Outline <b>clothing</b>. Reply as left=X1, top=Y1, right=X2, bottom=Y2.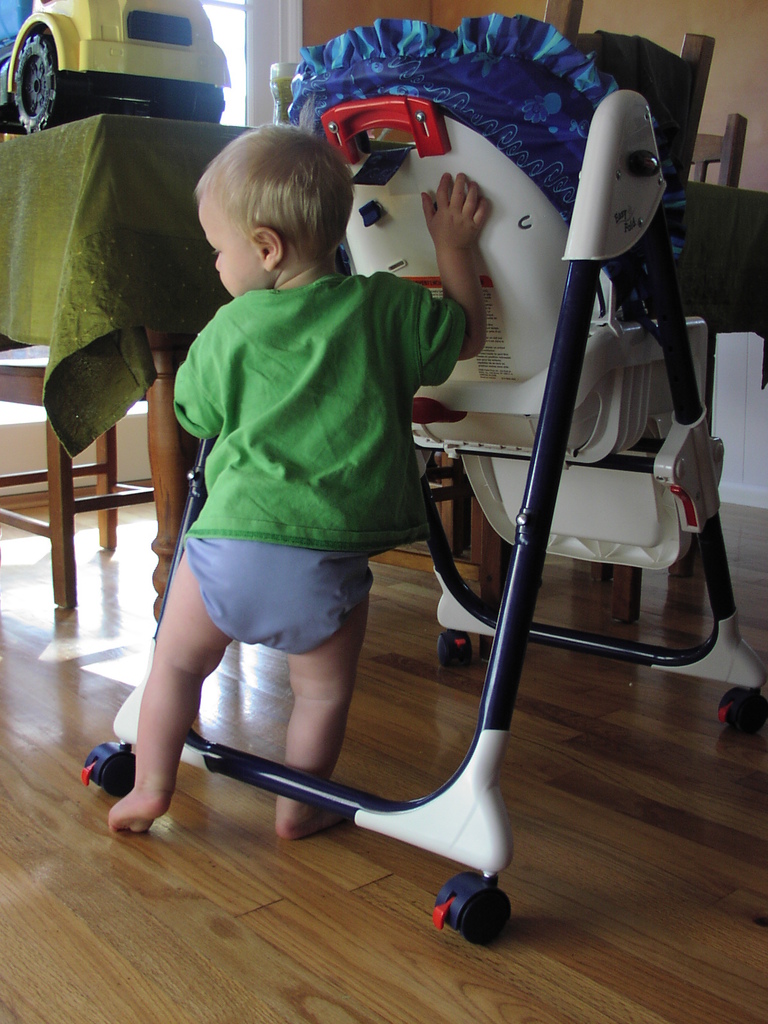
left=164, top=269, right=468, bottom=660.
